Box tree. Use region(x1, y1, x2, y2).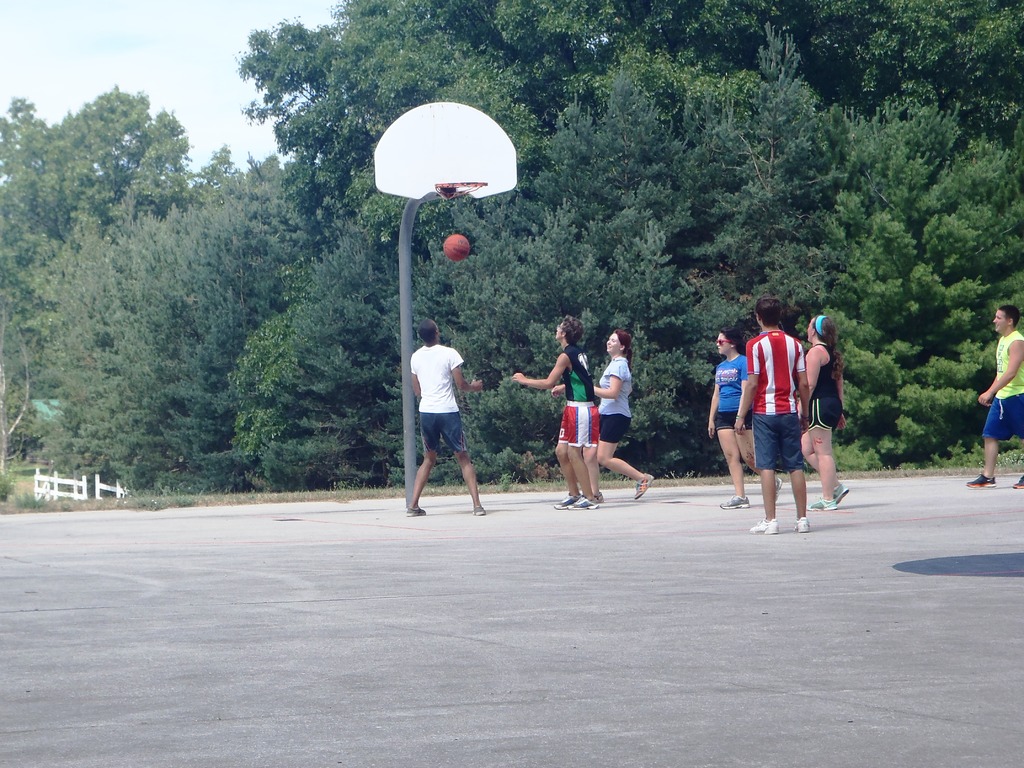
region(0, 98, 284, 480).
